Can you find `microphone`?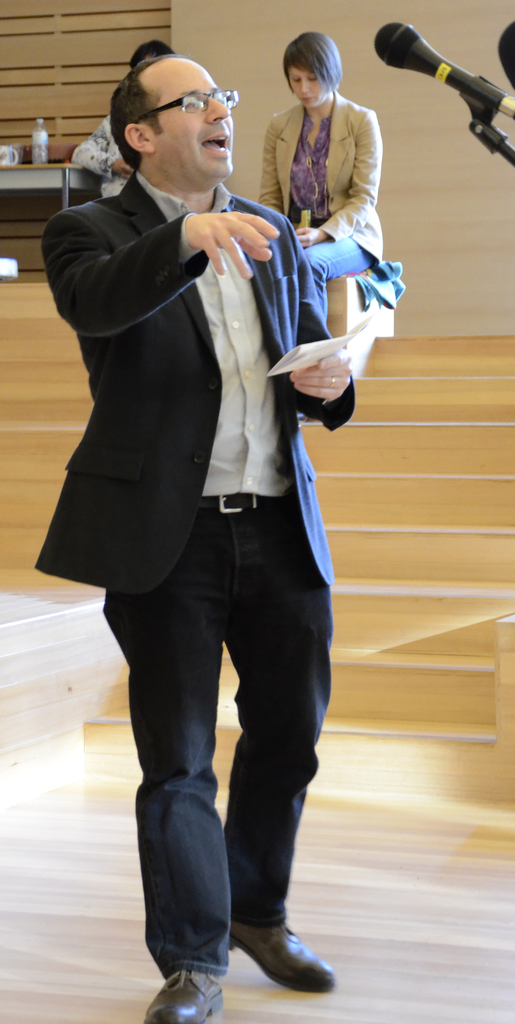
Yes, bounding box: <region>376, 22, 514, 120</region>.
